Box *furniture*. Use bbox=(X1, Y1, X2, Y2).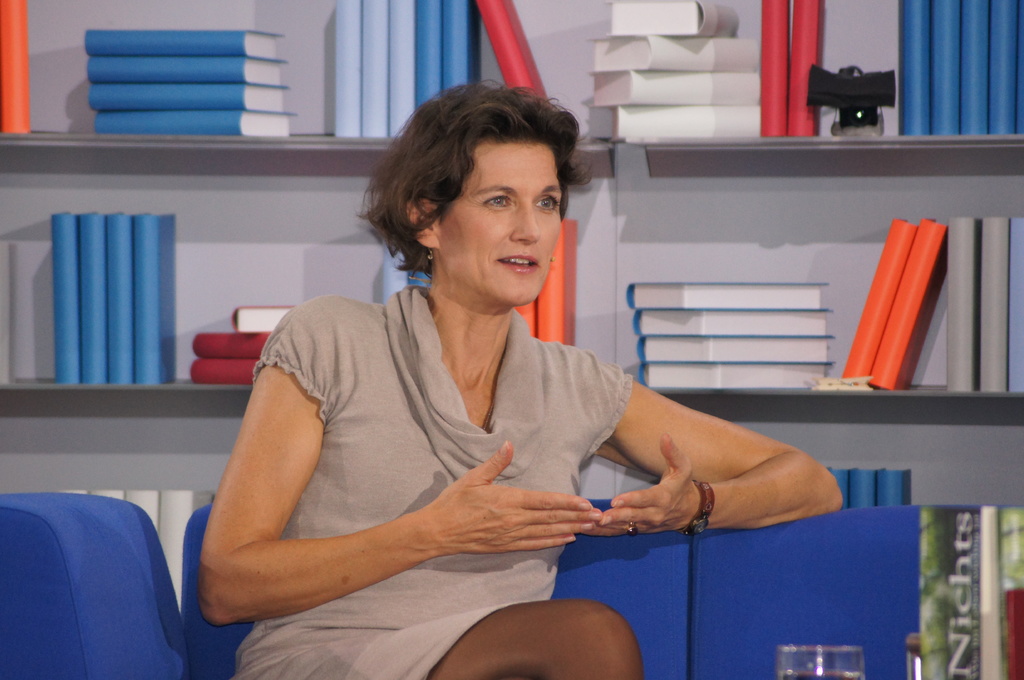
bbox=(0, 491, 1023, 679).
